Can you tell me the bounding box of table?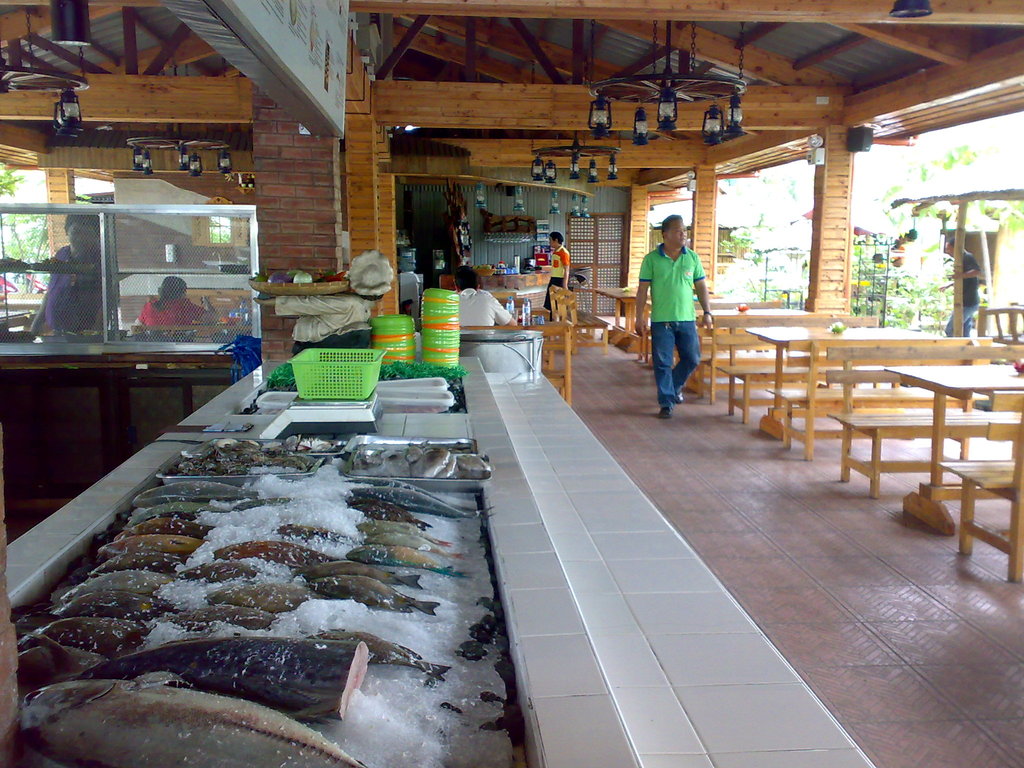
Rect(691, 316, 1002, 548).
